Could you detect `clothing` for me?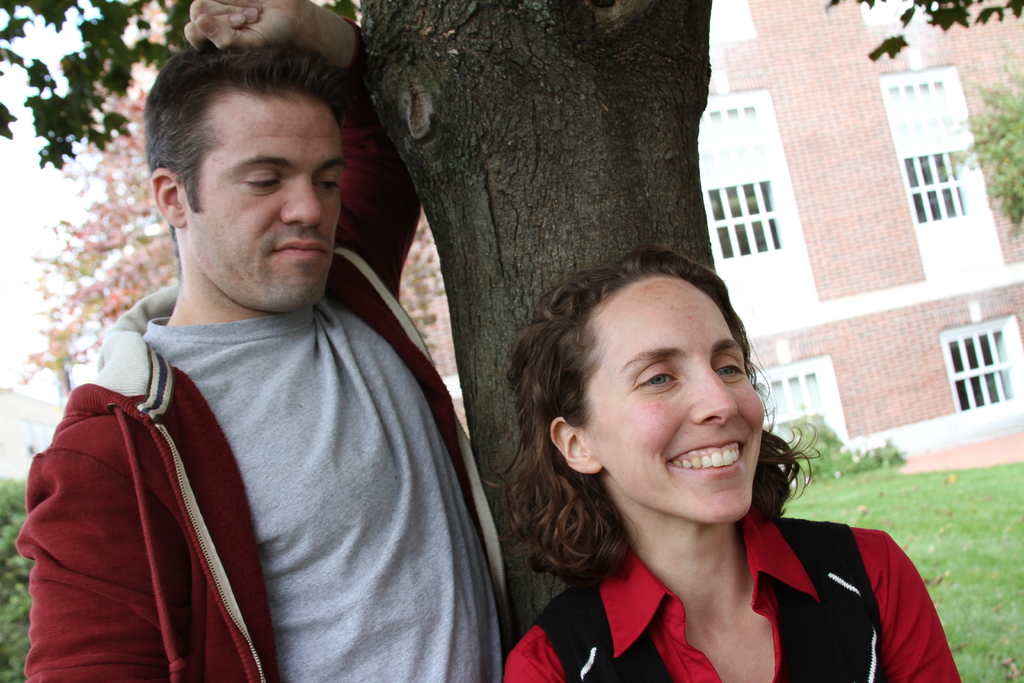
Detection result: x1=10 y1=17 x2=518 y2=682.
